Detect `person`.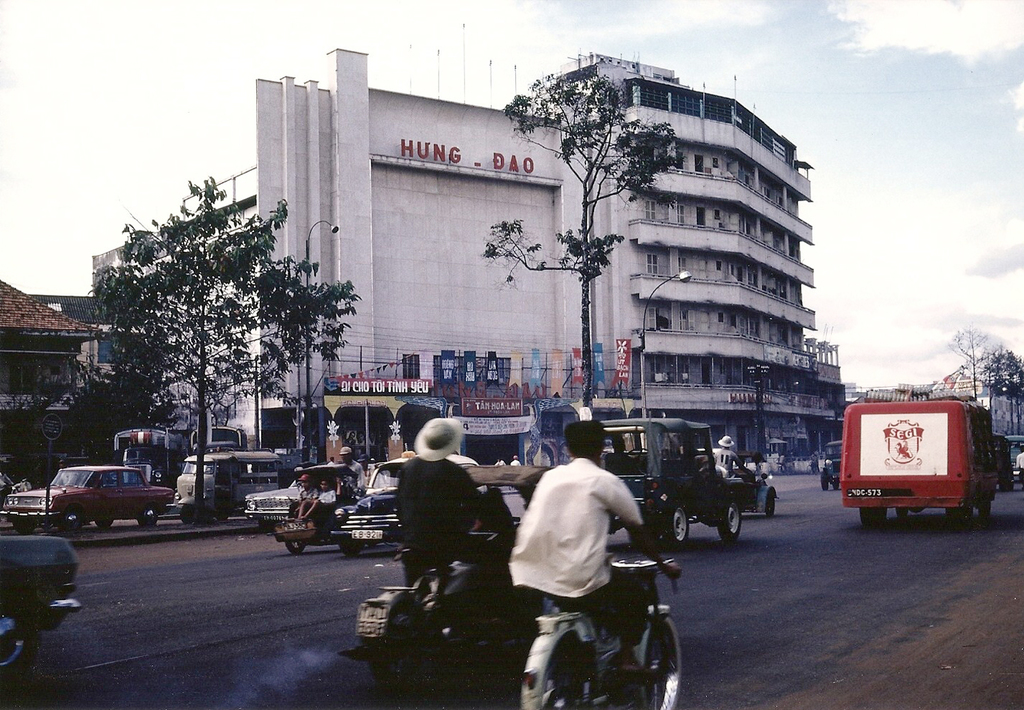
Detected at 394 413 494 572.
